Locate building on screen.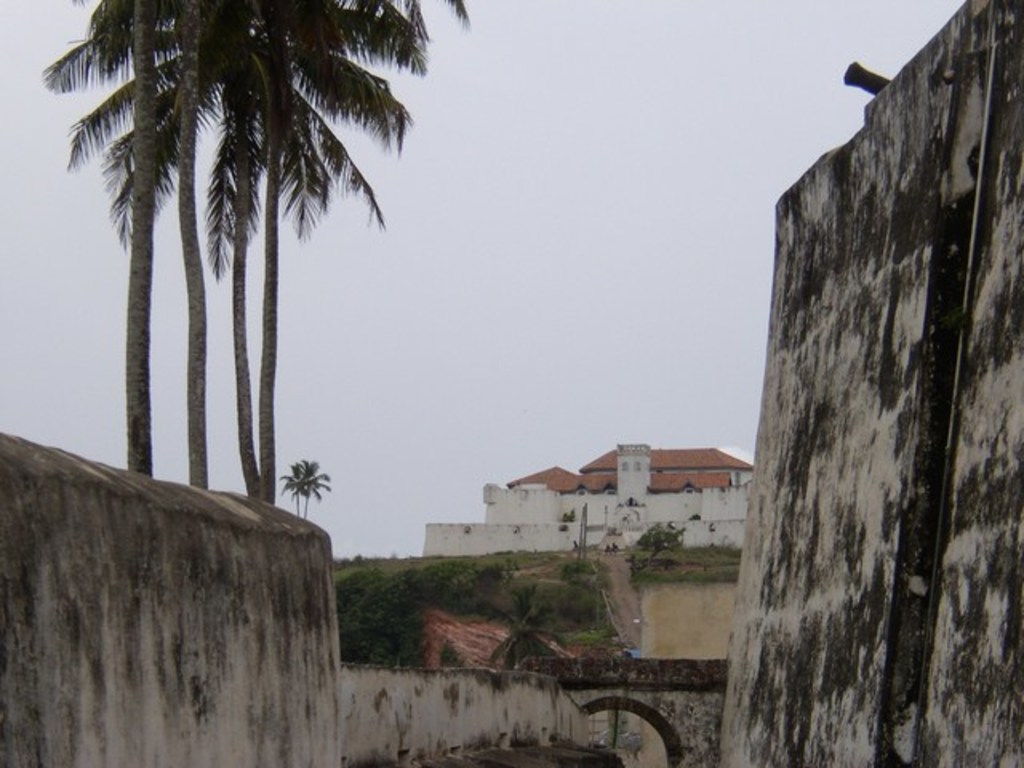
On screen at <region>421, 440, 754, 552</region>.
